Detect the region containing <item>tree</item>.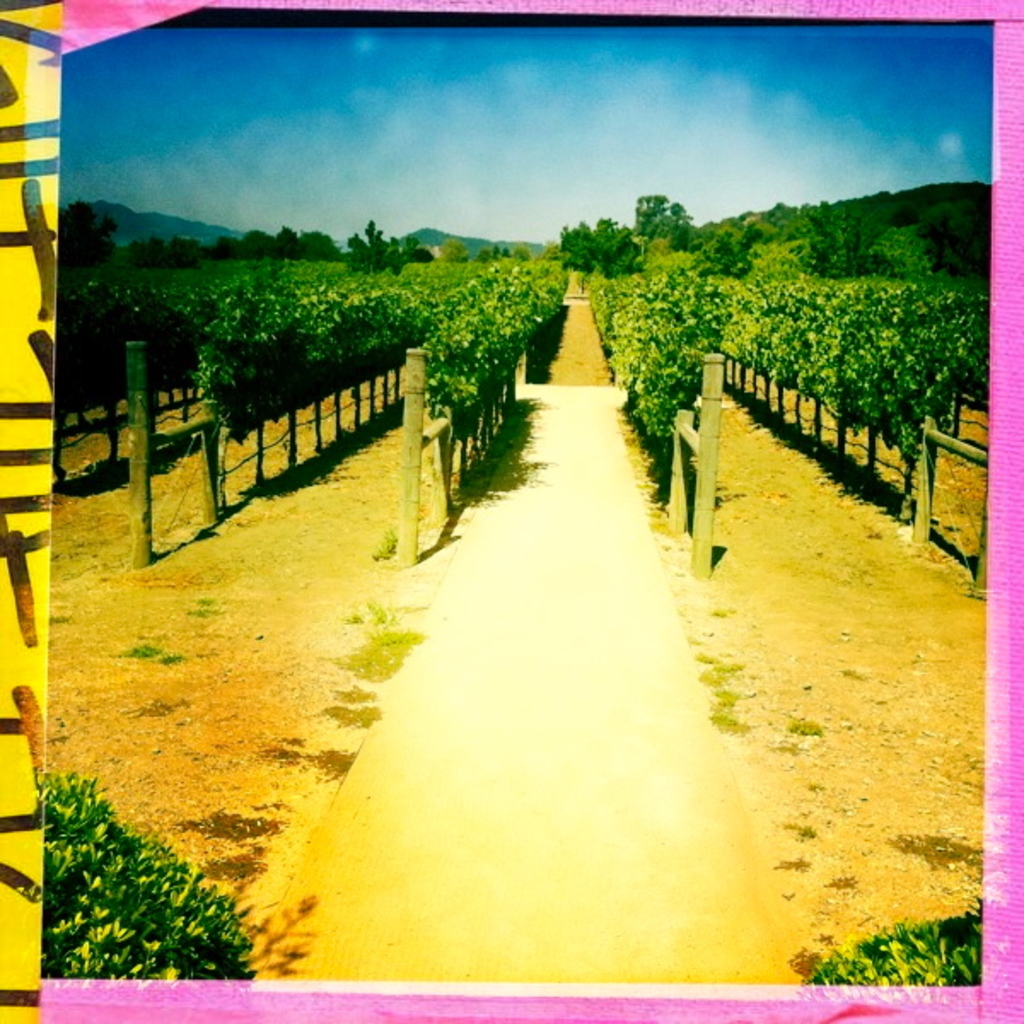
region(561, 224, 620, 270).
